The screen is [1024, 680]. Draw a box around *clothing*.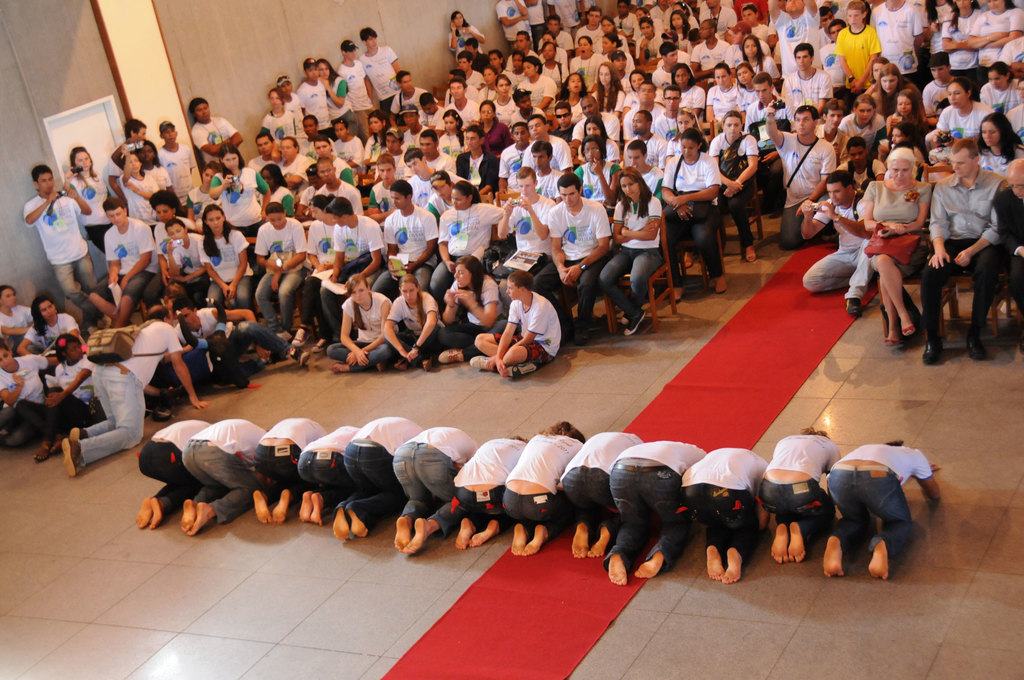
BBox(200, 229, 253, 316).
